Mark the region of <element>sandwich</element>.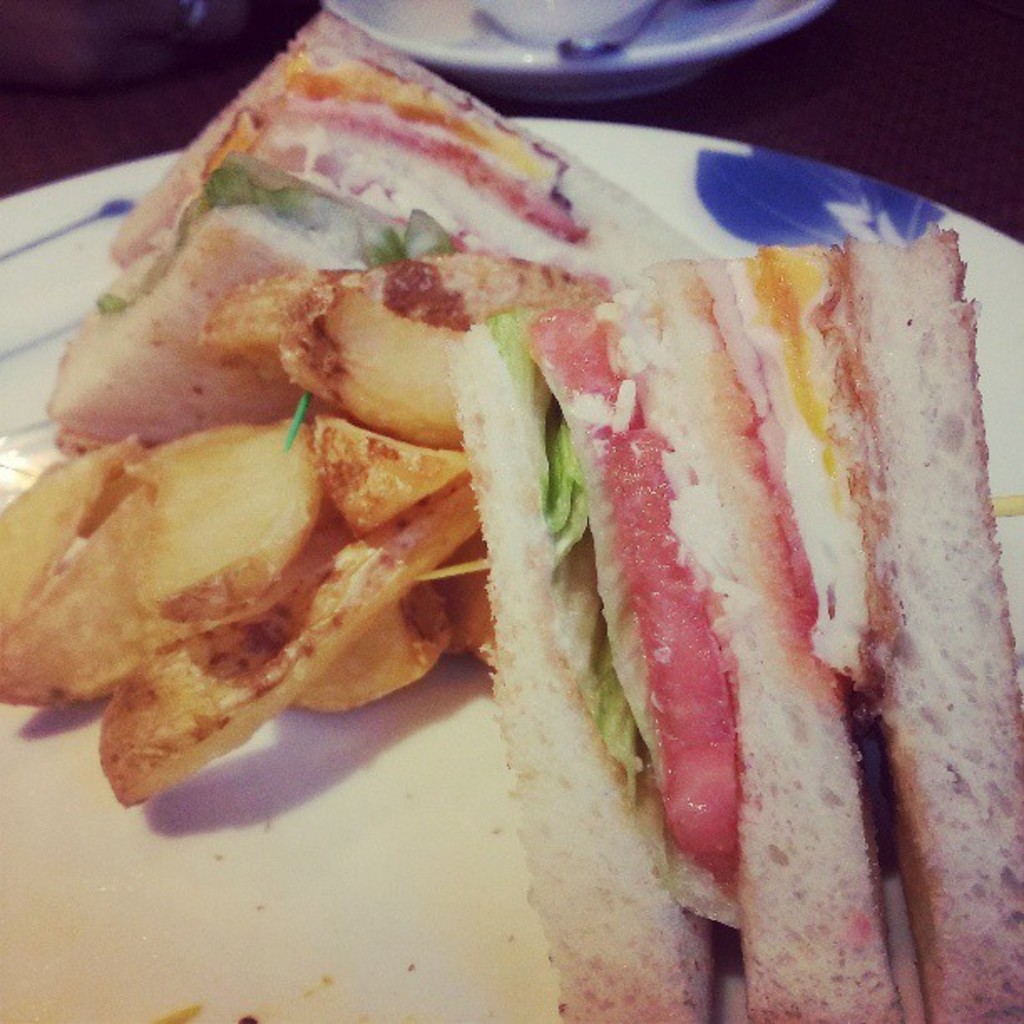
Region: region(47, 0, 724, 458).
